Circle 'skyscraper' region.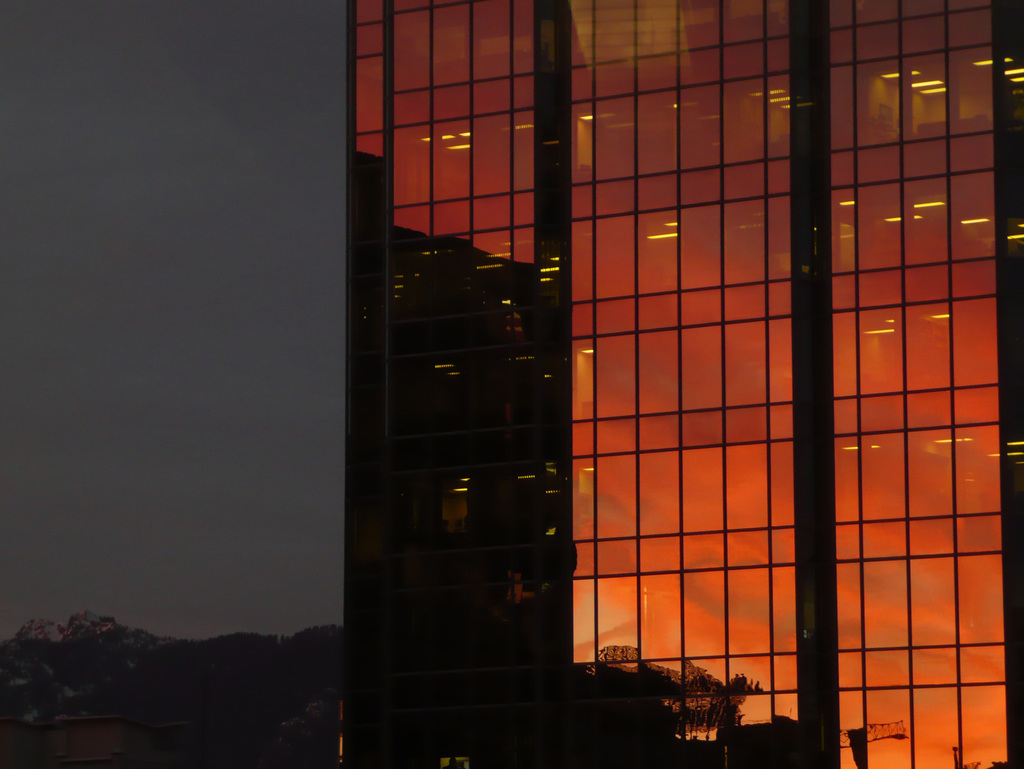
Region: crop(271, 0, 1023, 768).
